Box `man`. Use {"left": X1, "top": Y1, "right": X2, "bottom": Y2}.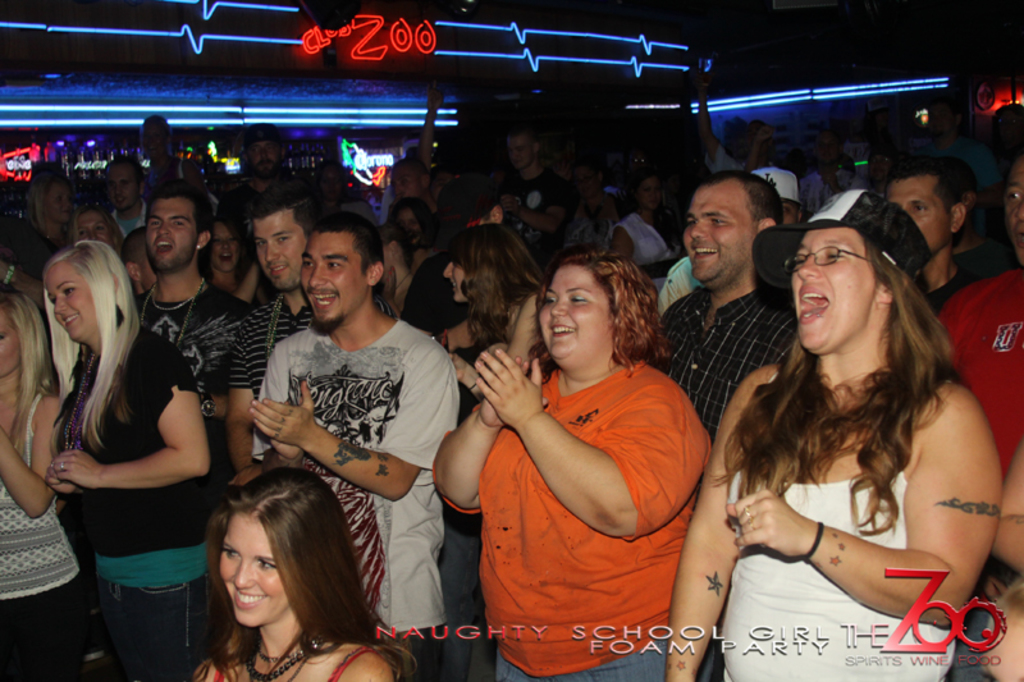
{"left": 812, "top": 145, "right": 873, "bottom": 211}.
